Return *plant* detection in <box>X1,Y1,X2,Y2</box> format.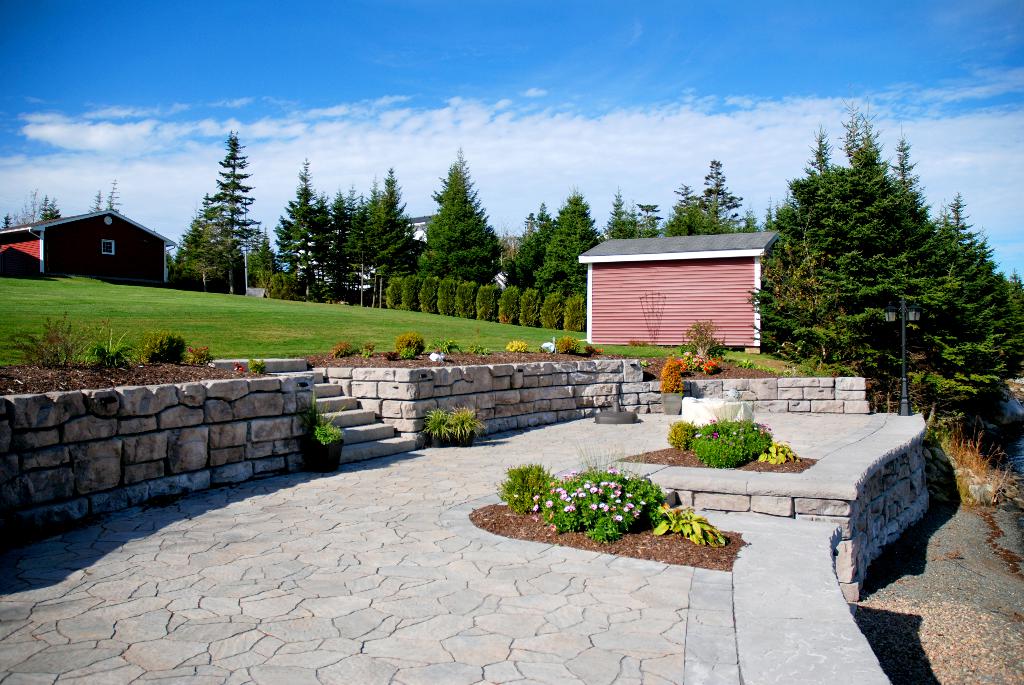
<box>691,411,775,469</box>.
